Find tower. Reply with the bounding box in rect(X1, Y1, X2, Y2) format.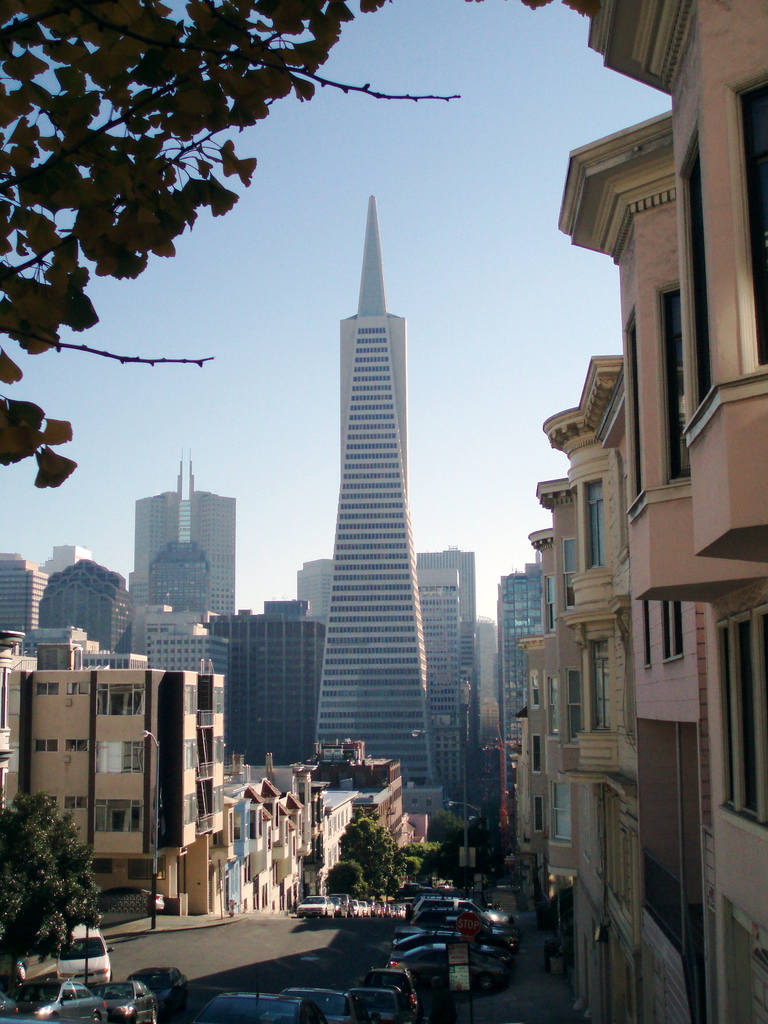
rect(0, 556, 54, 646).
